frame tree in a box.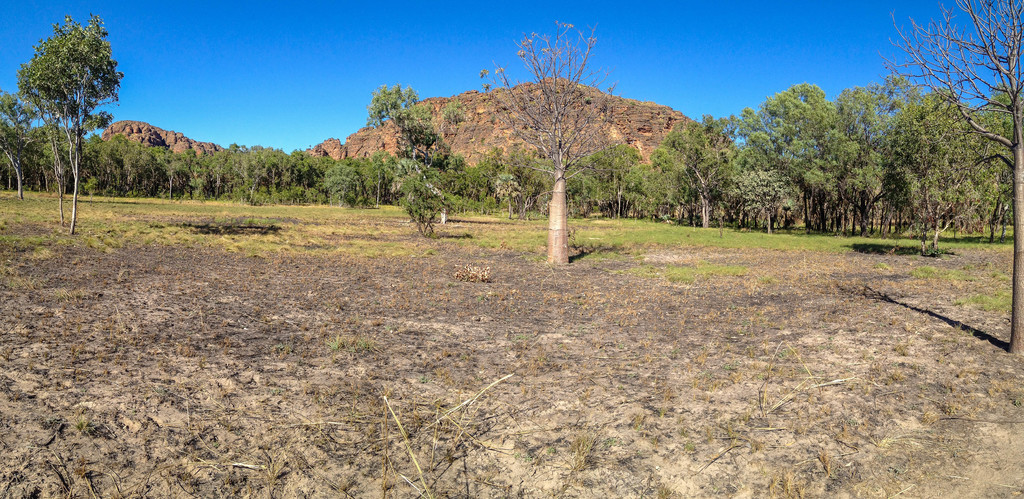
x1=364 y1=82 x2=471 y2=237.
